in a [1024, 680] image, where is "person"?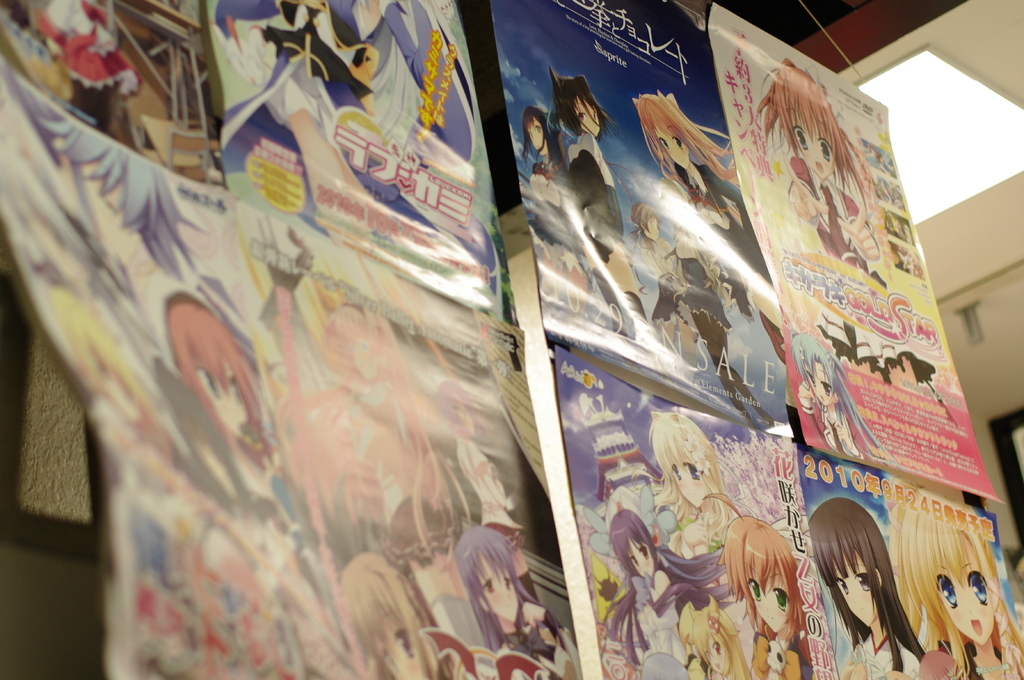
region(820, 470, 929, 679).
